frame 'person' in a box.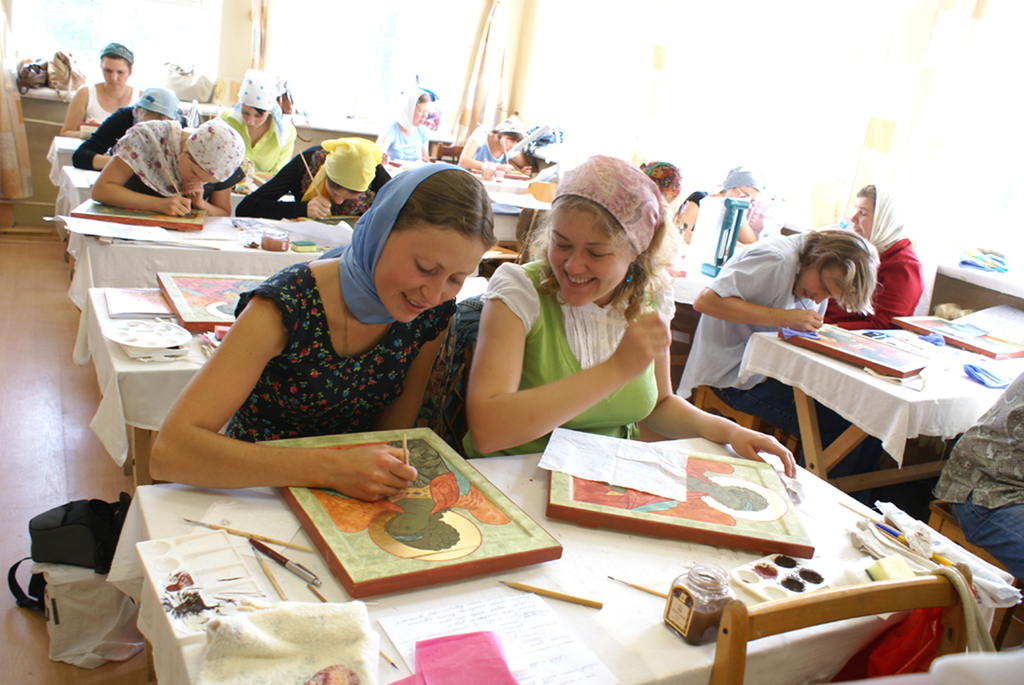
x1=62, y1=87, x2=252, y2=222.
